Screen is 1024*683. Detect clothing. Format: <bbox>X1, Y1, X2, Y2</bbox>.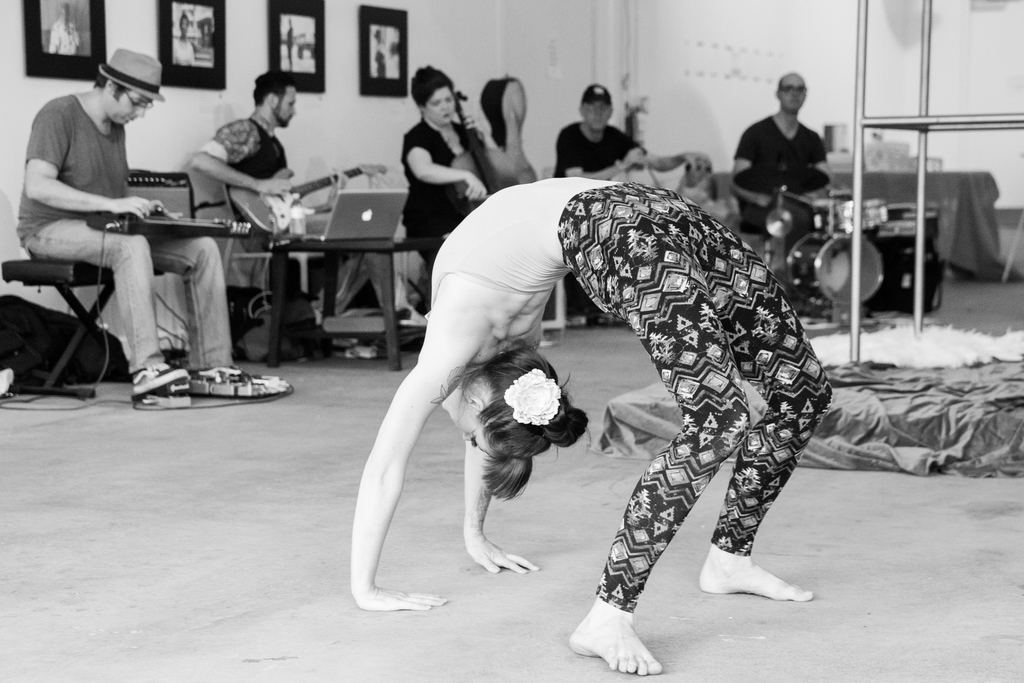
<bbox>401, 116, 490, 316</bbox>.
